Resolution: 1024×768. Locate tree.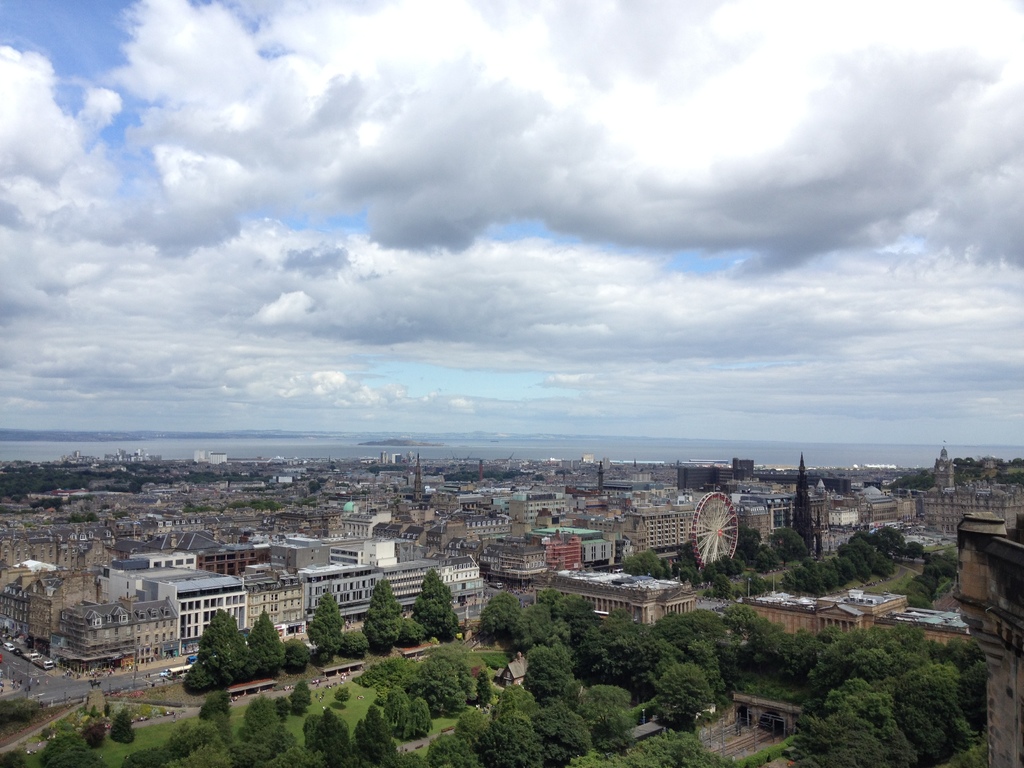
Rect(49, 744, 112, 767).
